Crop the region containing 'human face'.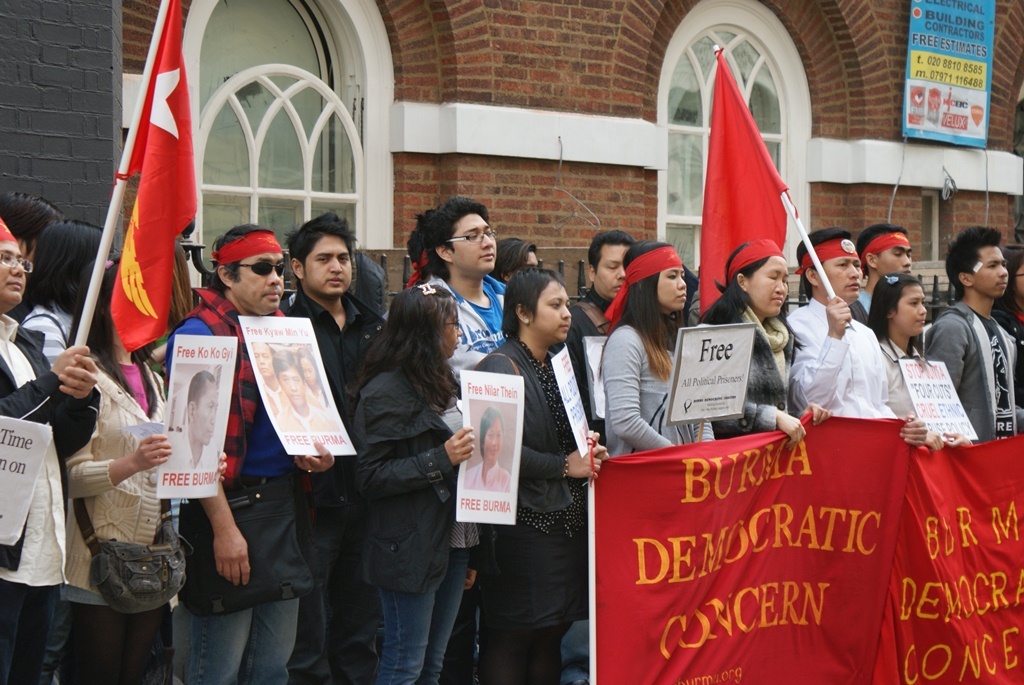
Crop region: (895,284,927,338).
